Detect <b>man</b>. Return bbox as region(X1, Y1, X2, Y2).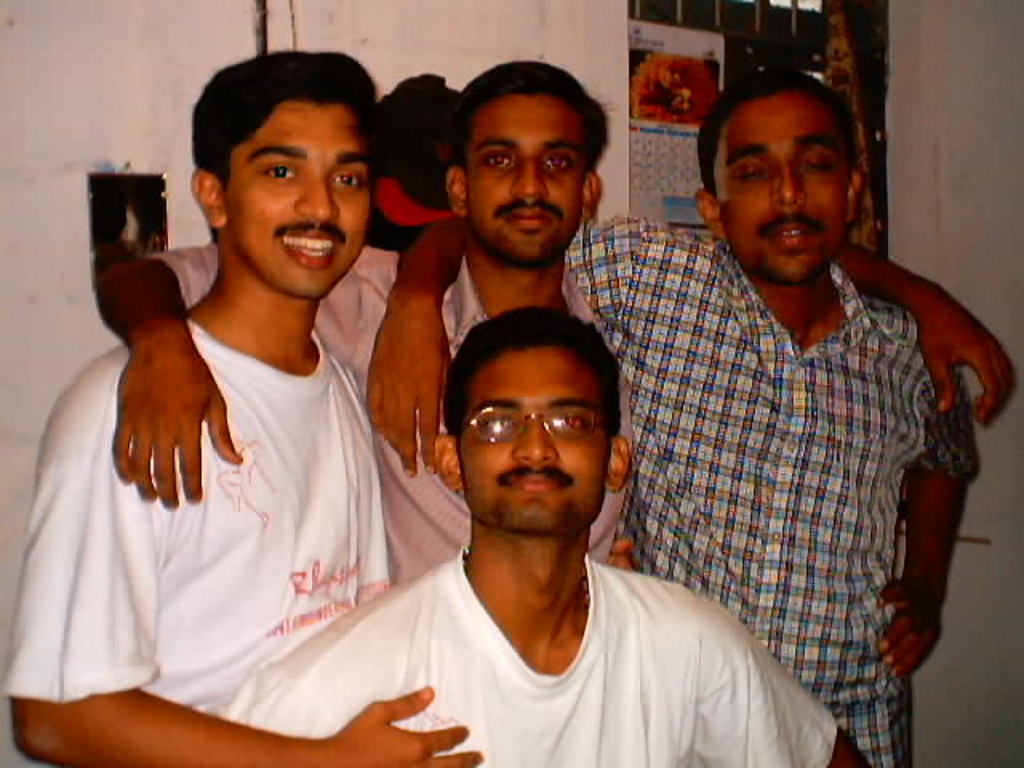
region(0, 42, 486, 766).
